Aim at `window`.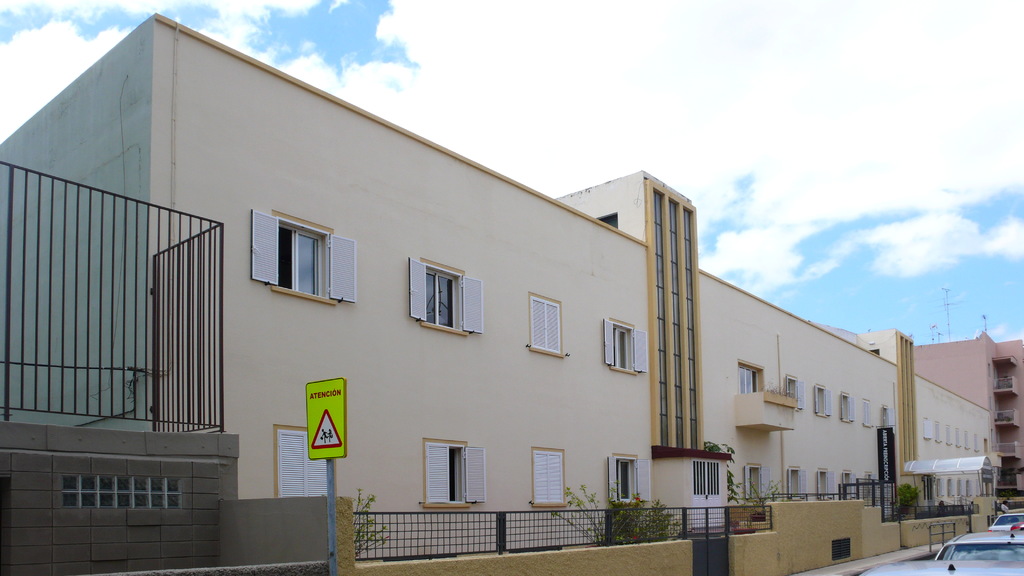
Aimed at x1=781 y1=470 x2=808 y2=497.
